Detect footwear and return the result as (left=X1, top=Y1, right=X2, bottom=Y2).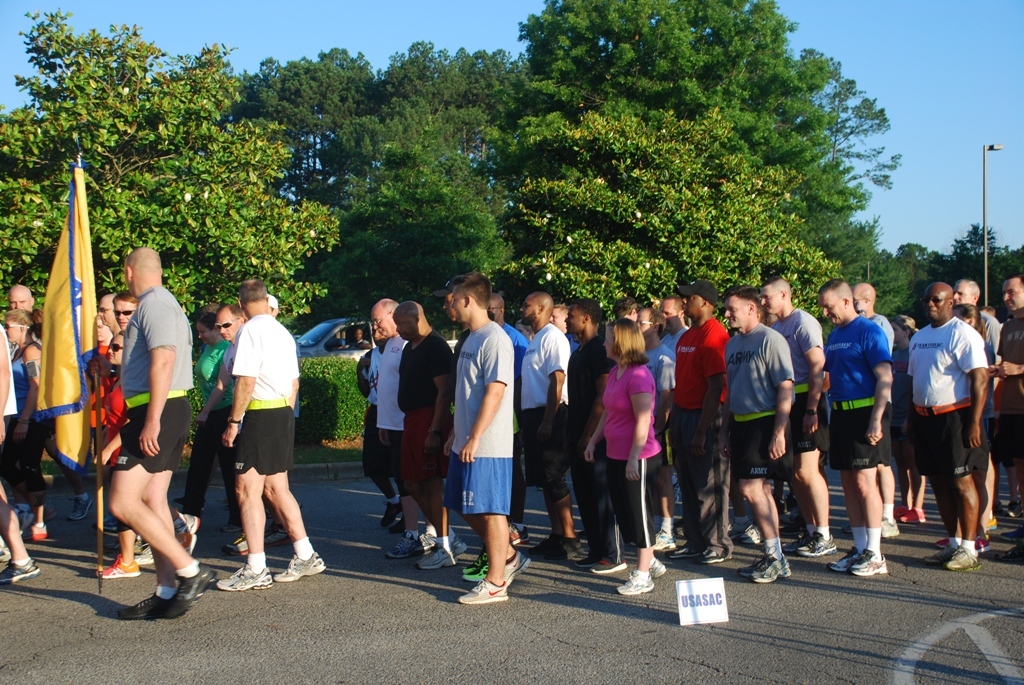
(left=224, top=519, right=244, bottom=534).
